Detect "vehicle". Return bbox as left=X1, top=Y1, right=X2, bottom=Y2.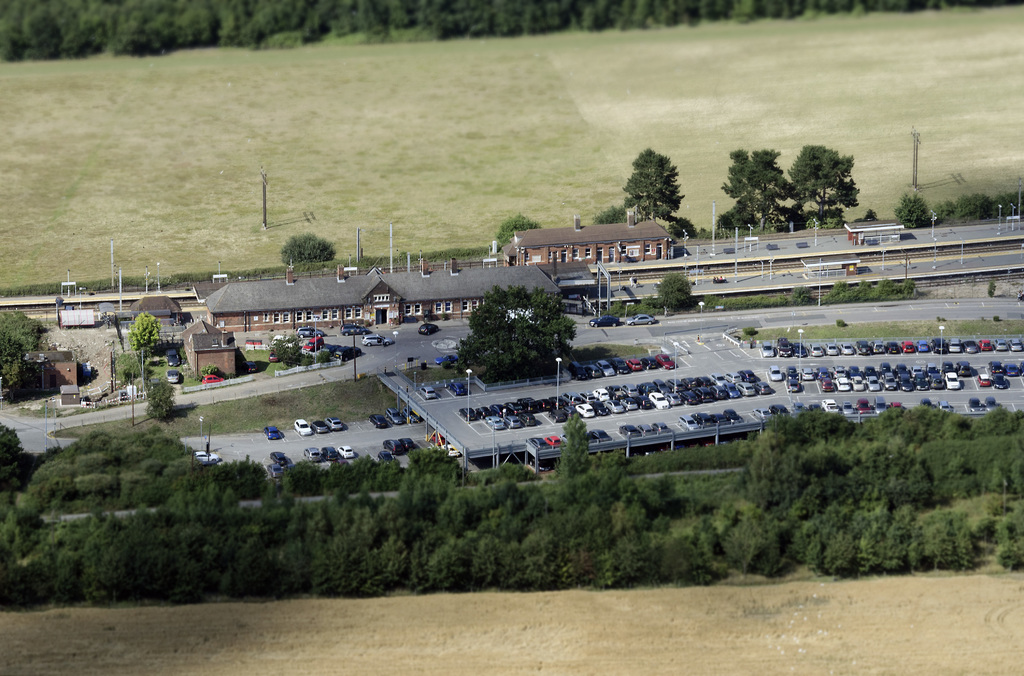
left=640, top=424, right=657, bottom=434.
